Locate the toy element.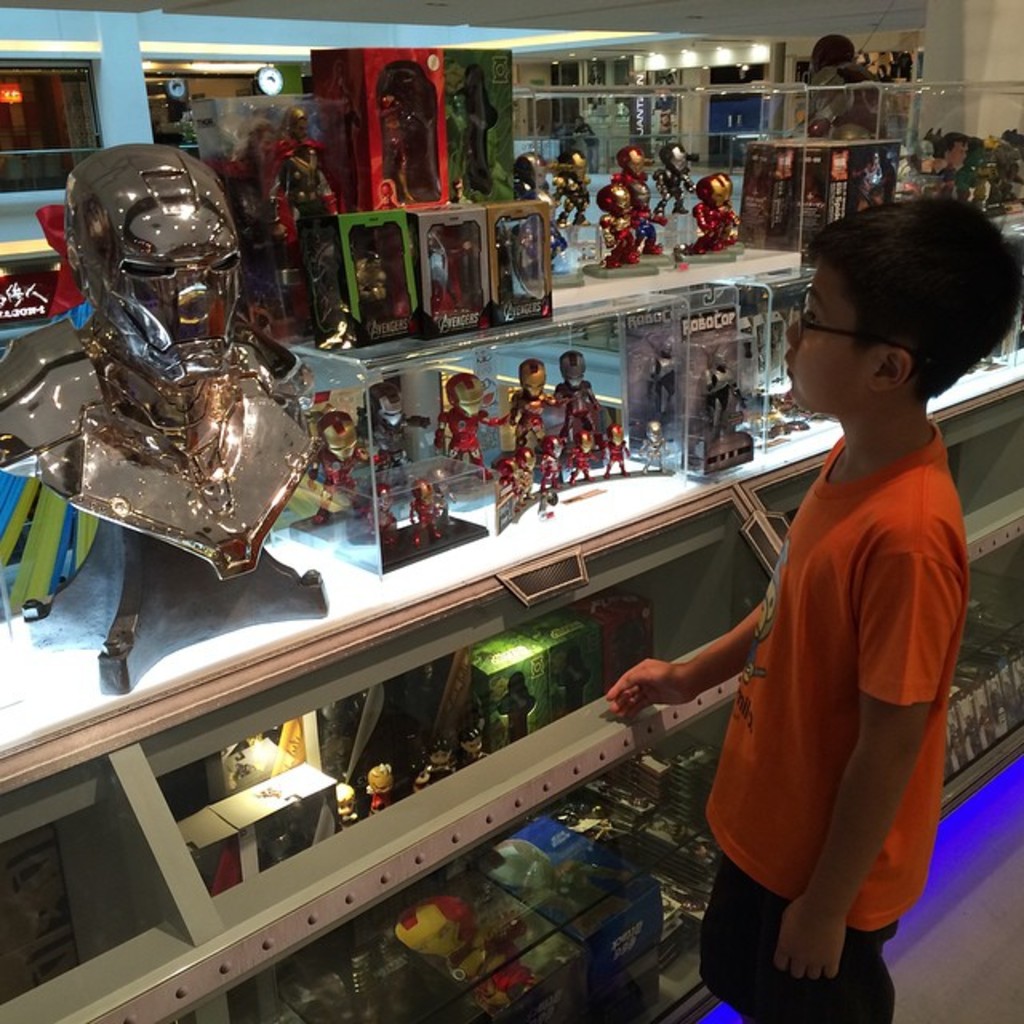
Element bbox: box(390, 890, 474, 955).
